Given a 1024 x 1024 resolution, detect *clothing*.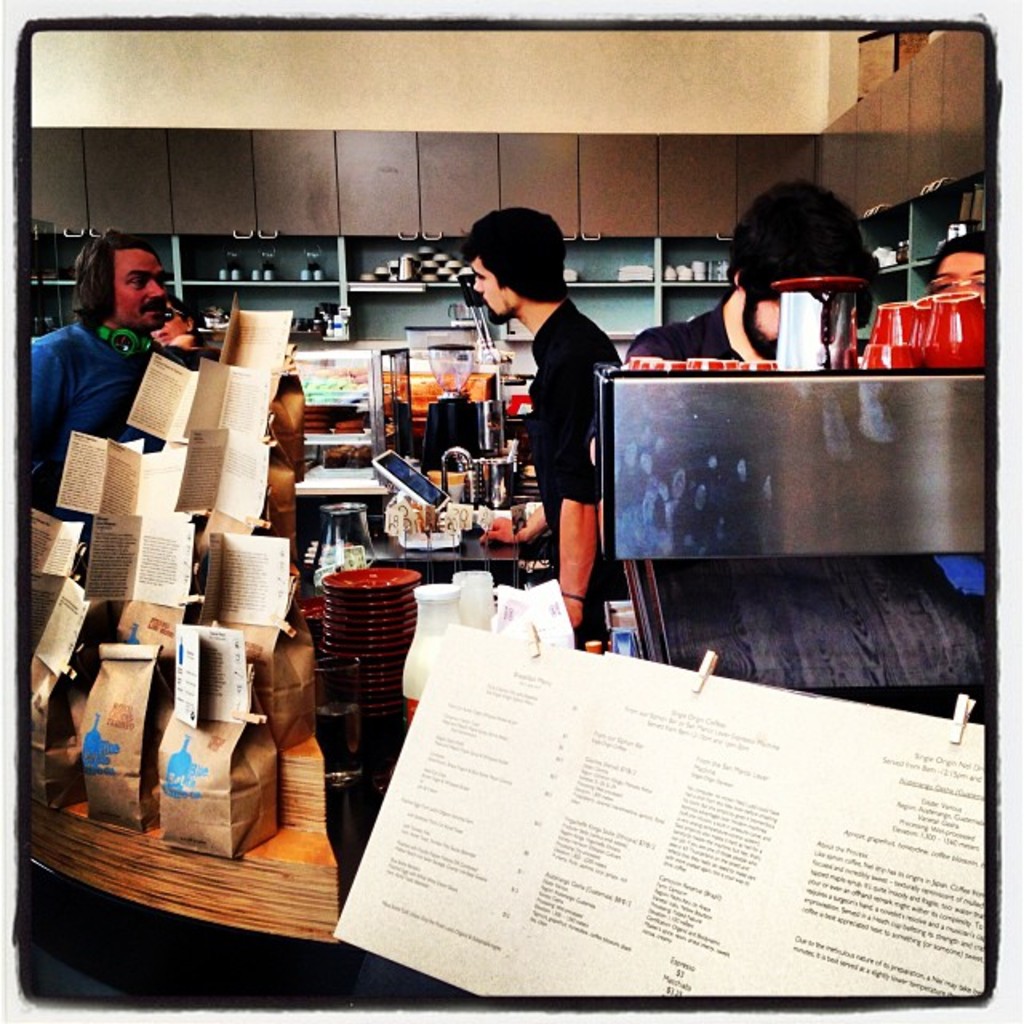
(621, 286, 749, 366).
